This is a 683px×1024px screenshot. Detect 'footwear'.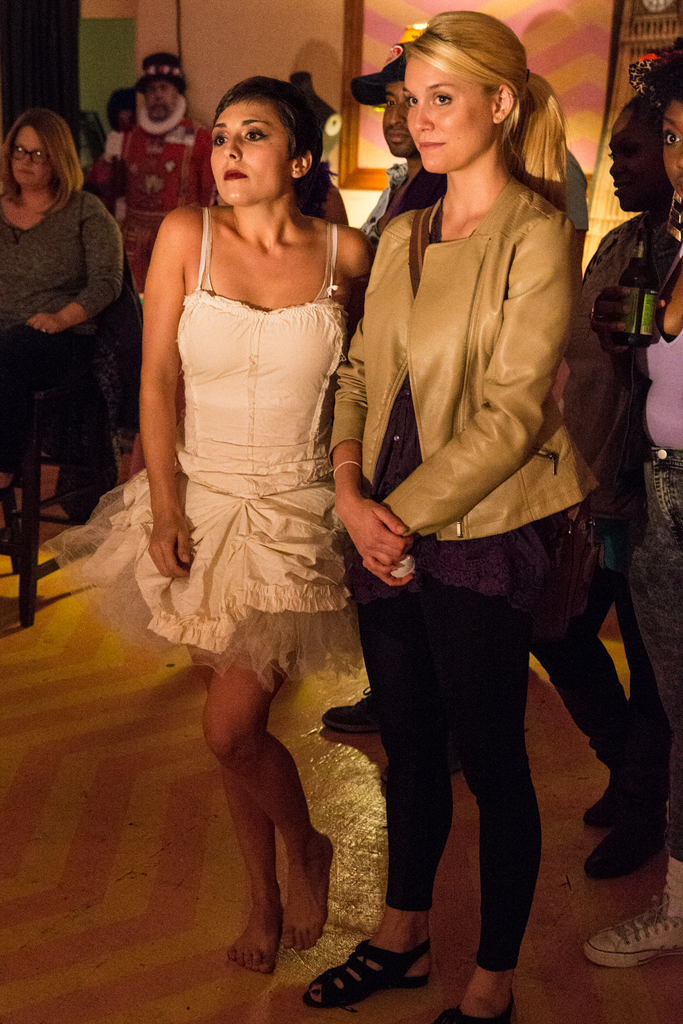
bbox(582, 811, 659, 877).
